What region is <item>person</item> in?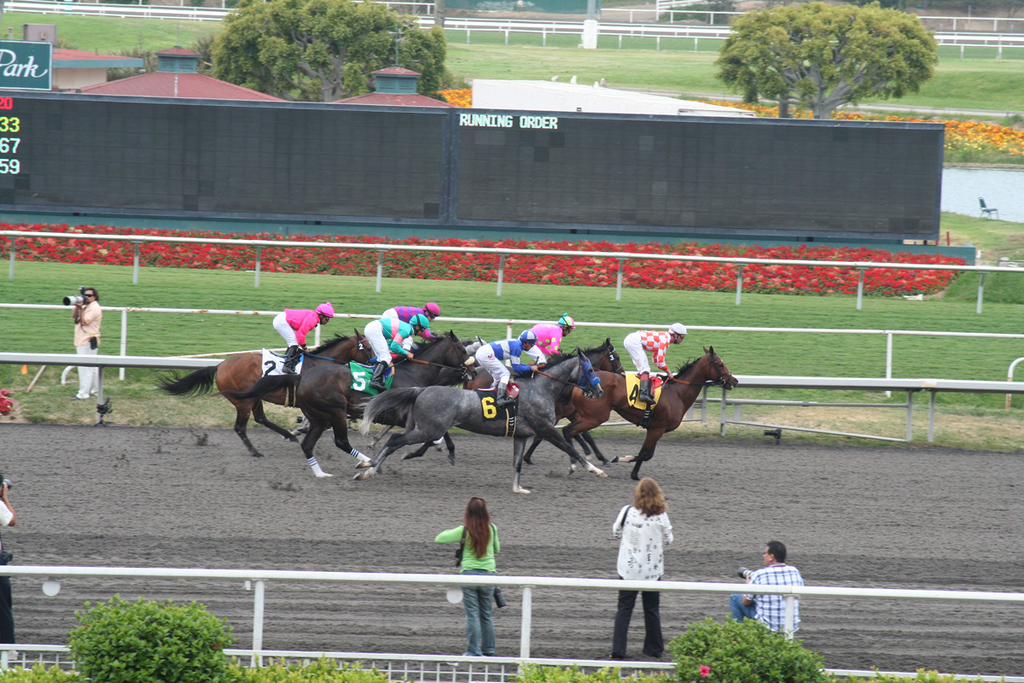
l=614, t=470, r=686, b=648.
